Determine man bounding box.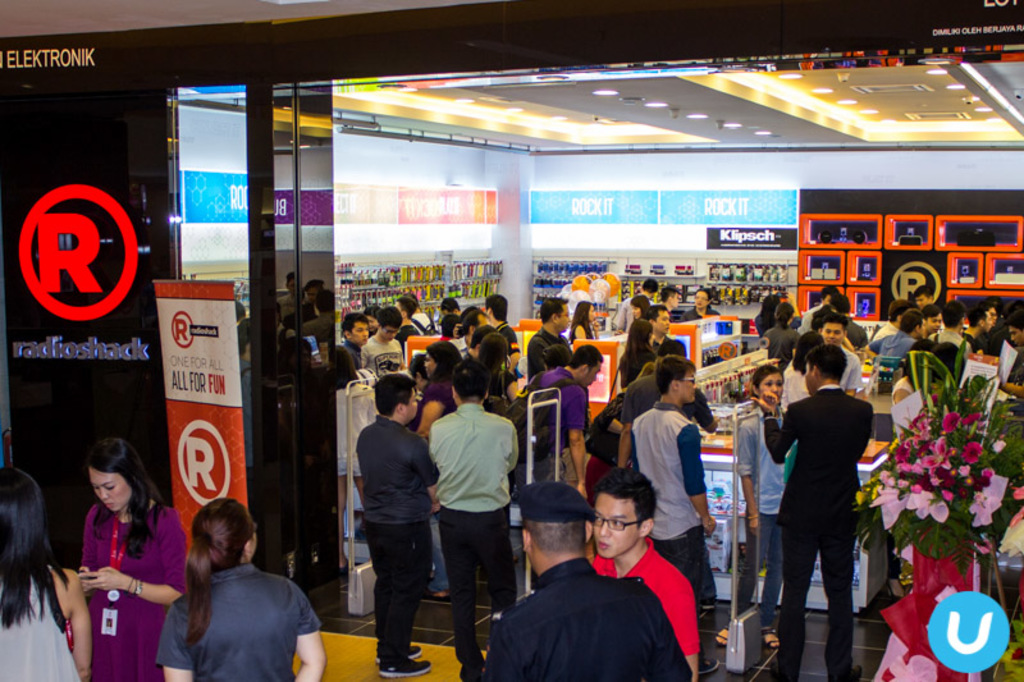
Determined: crop(686, 285, 716, 319).
